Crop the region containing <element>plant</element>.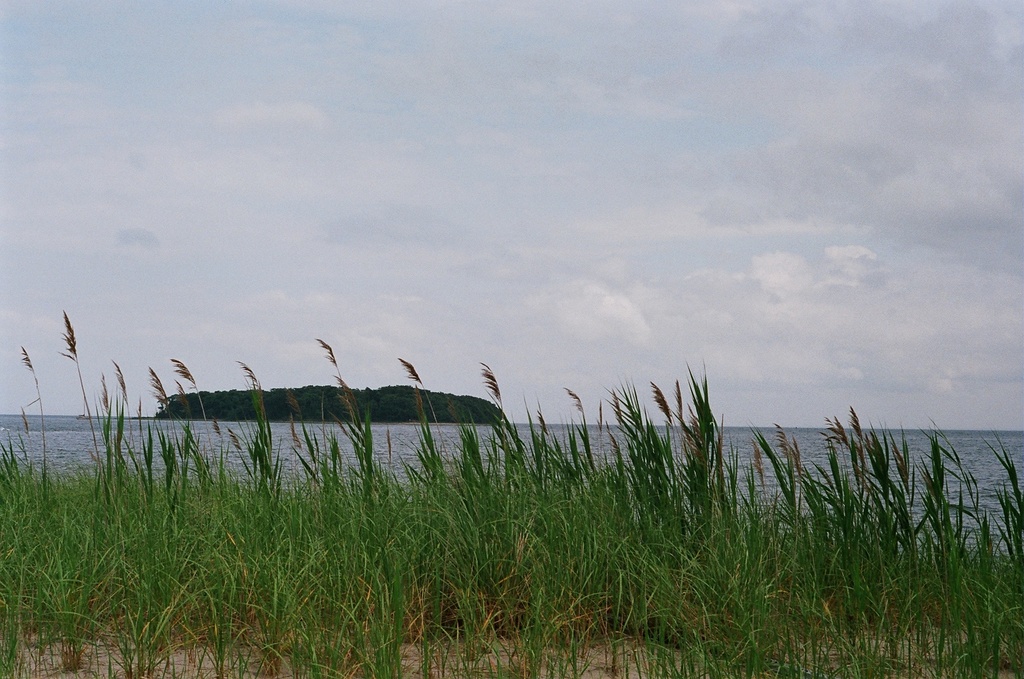
Crop region: bbox=[227, 359, 285, 497].
